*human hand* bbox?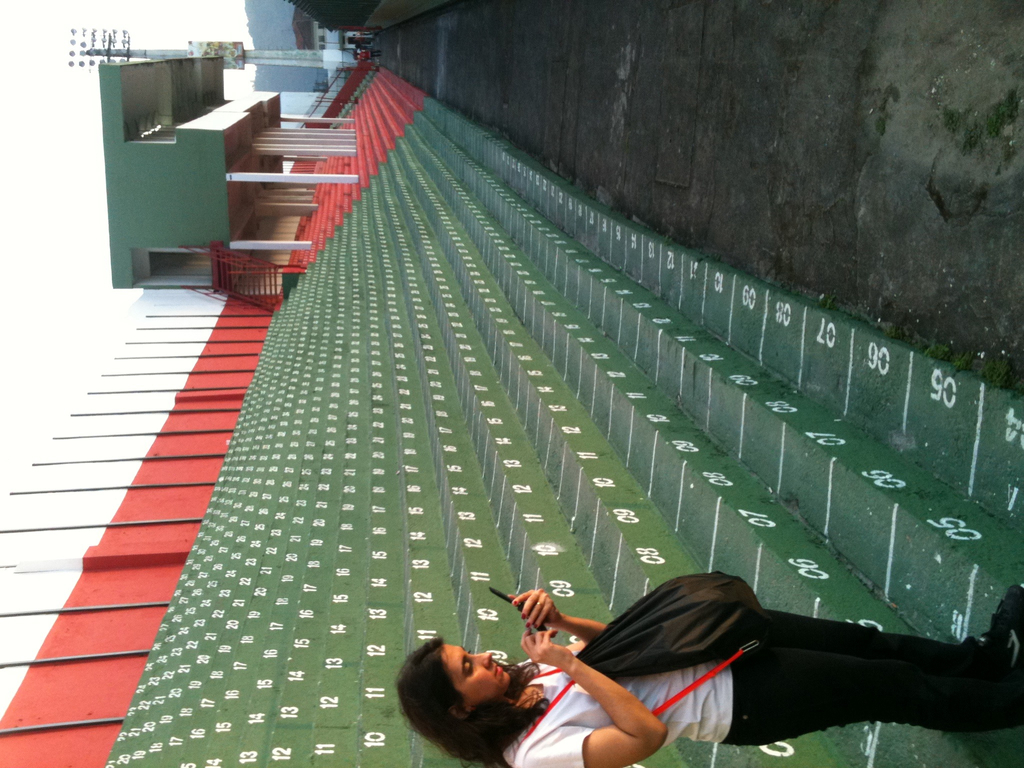
bbox=(511, 586, 561, 626)
